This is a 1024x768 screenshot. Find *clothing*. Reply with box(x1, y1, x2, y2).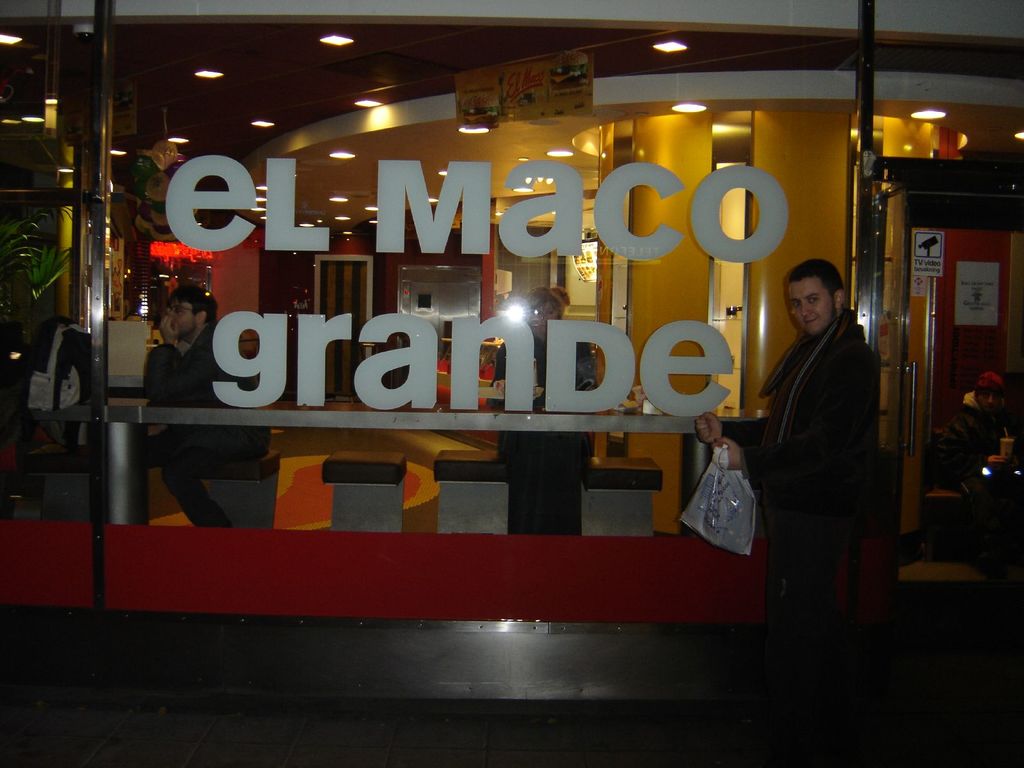
box(751, 239, 896, 667).
